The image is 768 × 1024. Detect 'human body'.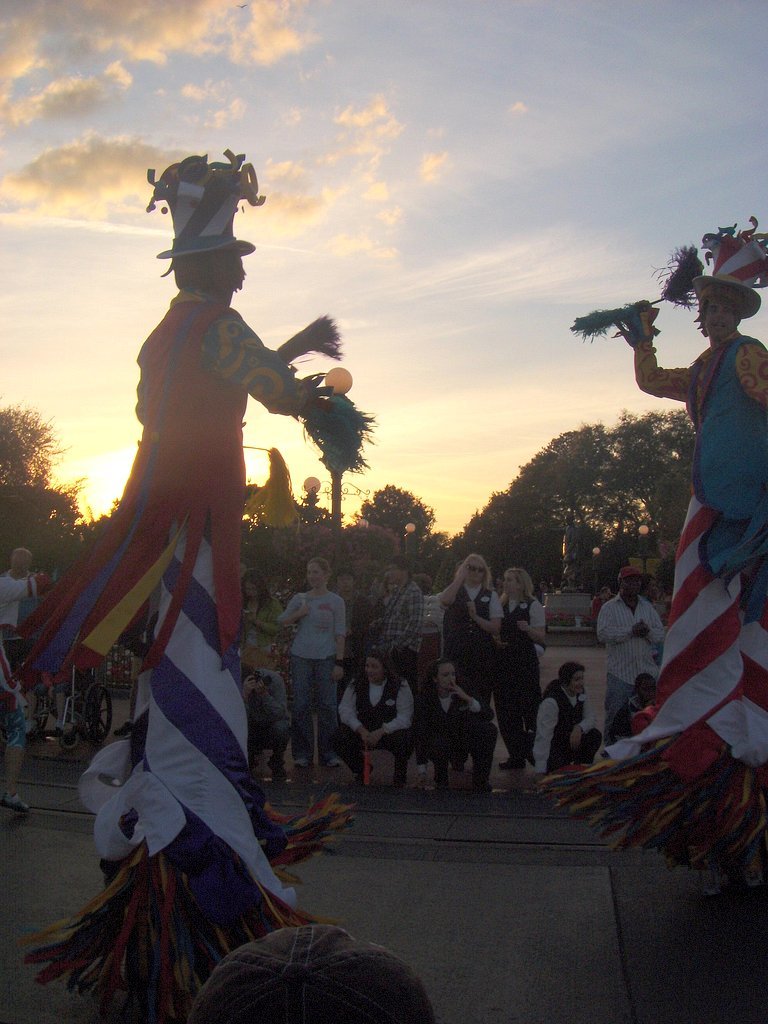
Detection: detection(116, 285, 336, 1023).
